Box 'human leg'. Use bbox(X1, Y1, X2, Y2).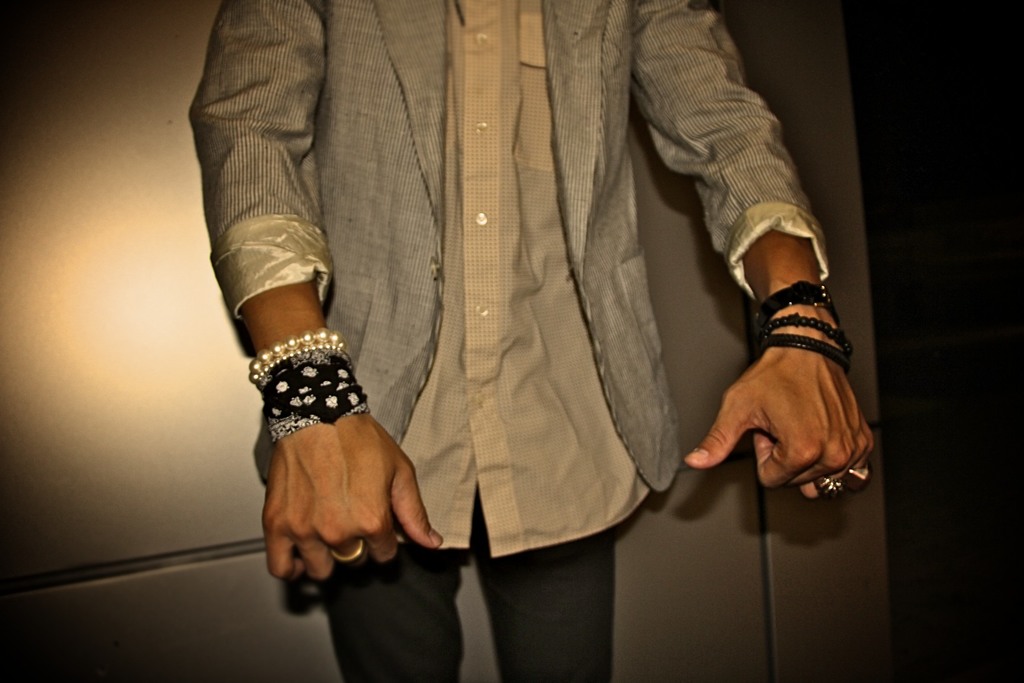
bbox(331, 545, 476, 682).
